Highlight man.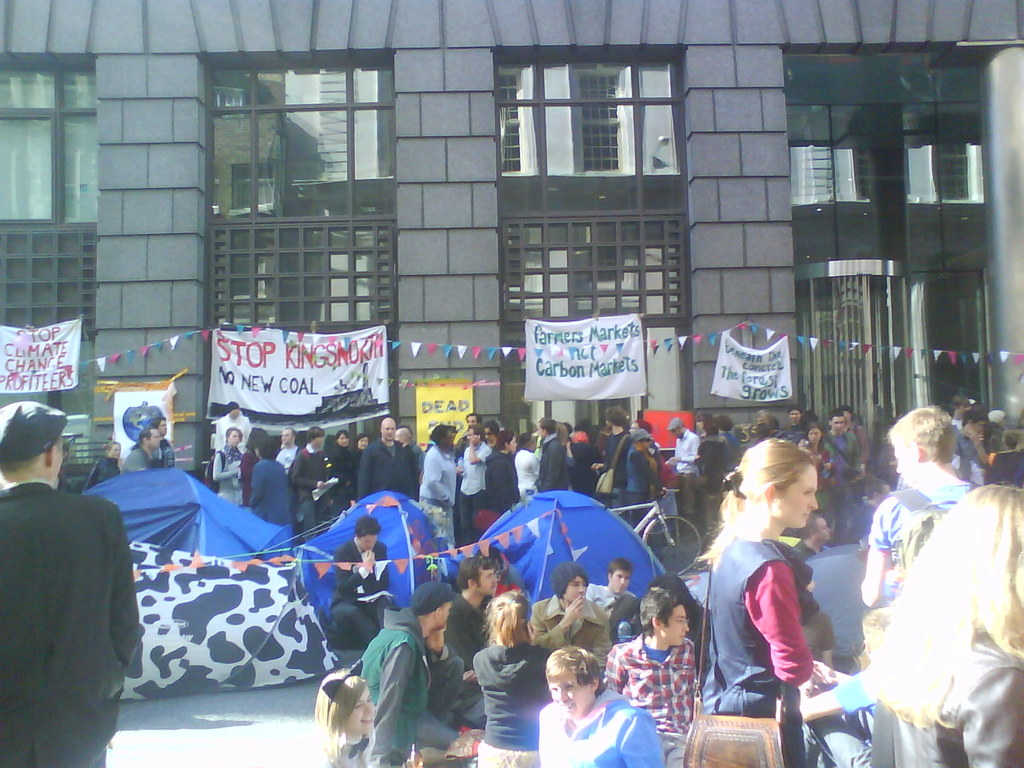
Highlighted region: (x1=355, y1=579, x2=463, y2=767).
